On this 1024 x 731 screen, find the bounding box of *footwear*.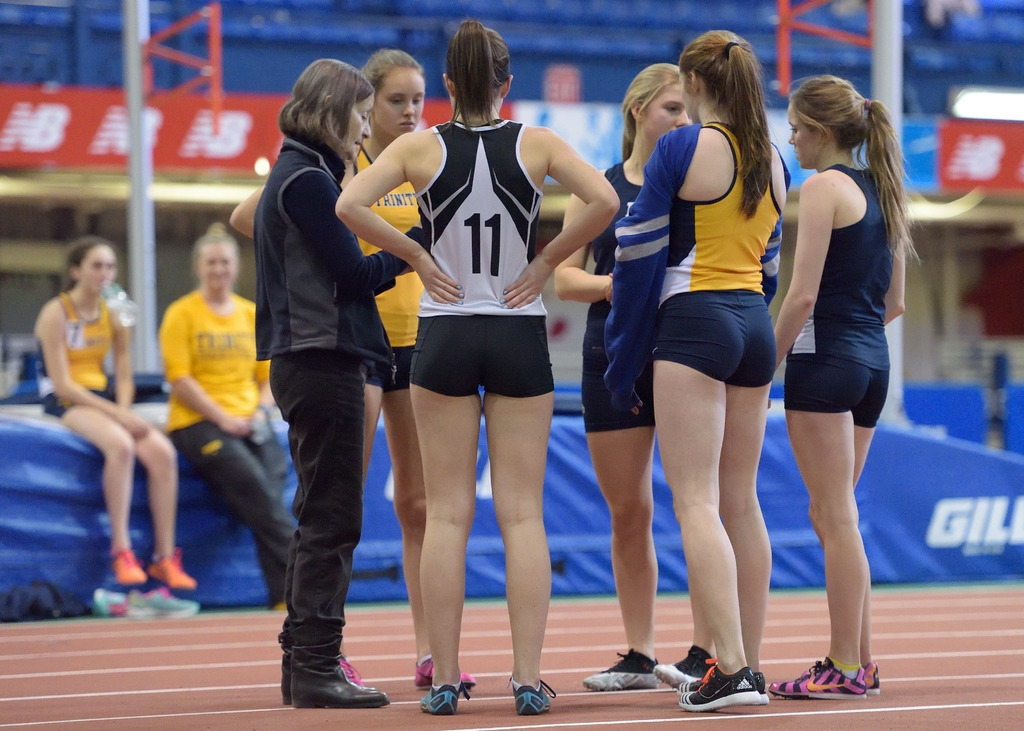
Bounding box: box=[420, 683, 467, 717].
